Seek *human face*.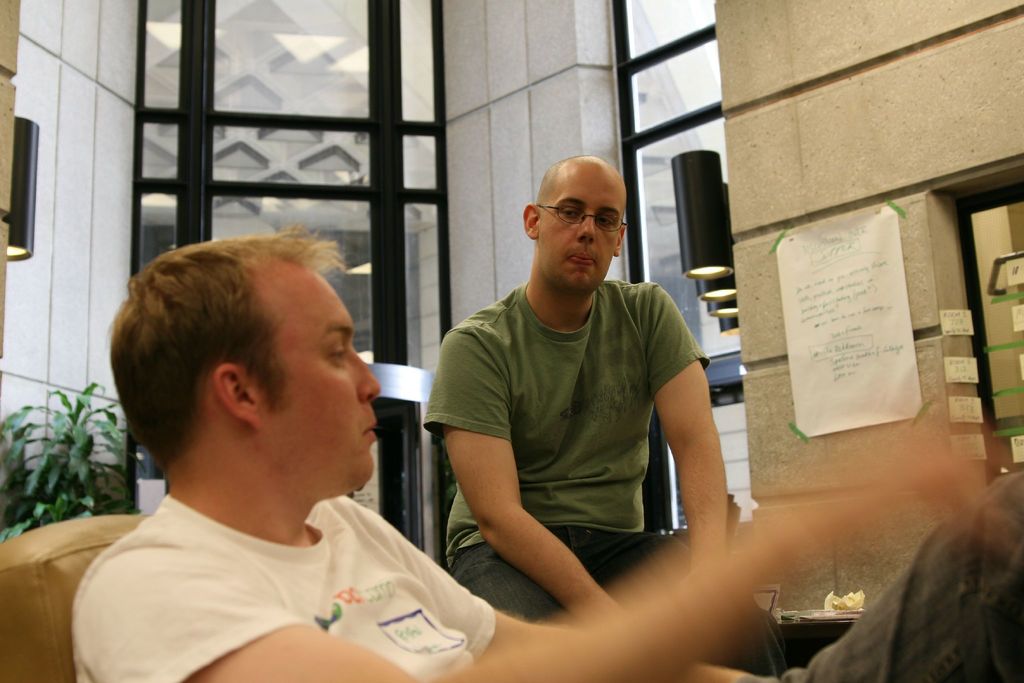
[left=244, top=250, right=387, bottom=500].
